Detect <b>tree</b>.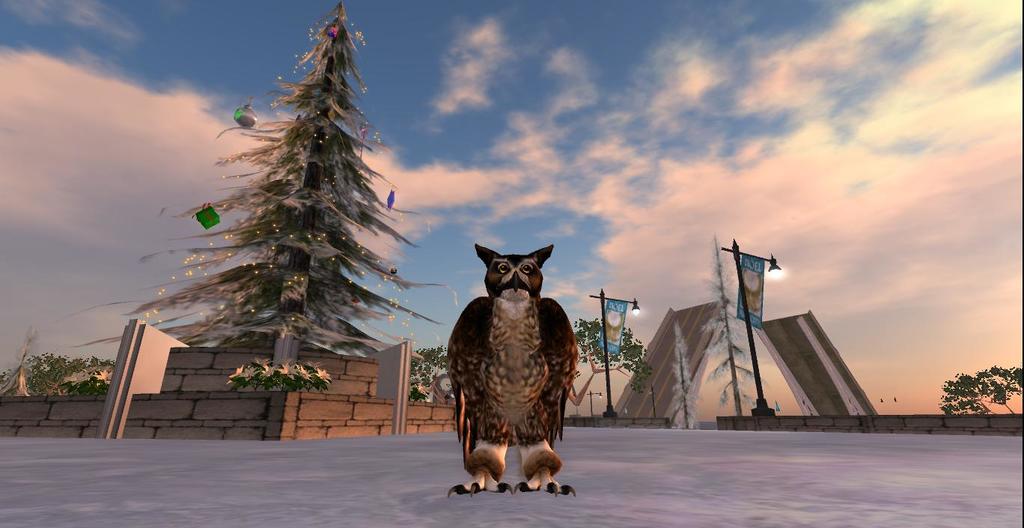
Detected at bbox(0, 352, 119, 395).
